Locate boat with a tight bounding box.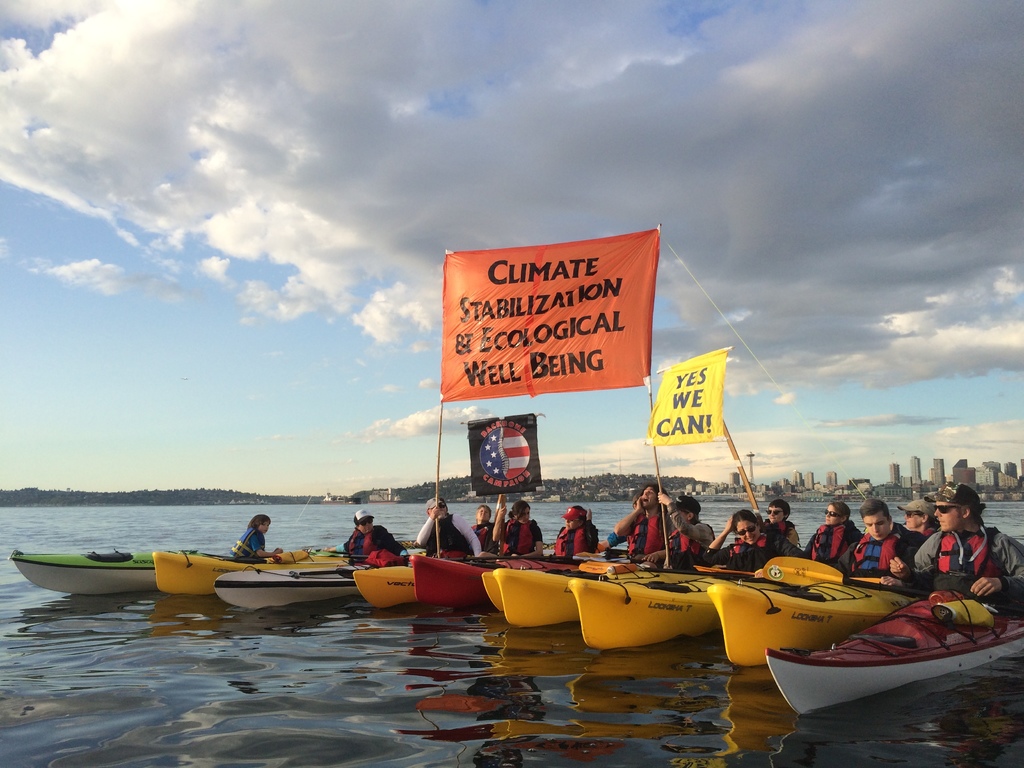
x1=485 y1=568 x2=578 y2=627.
